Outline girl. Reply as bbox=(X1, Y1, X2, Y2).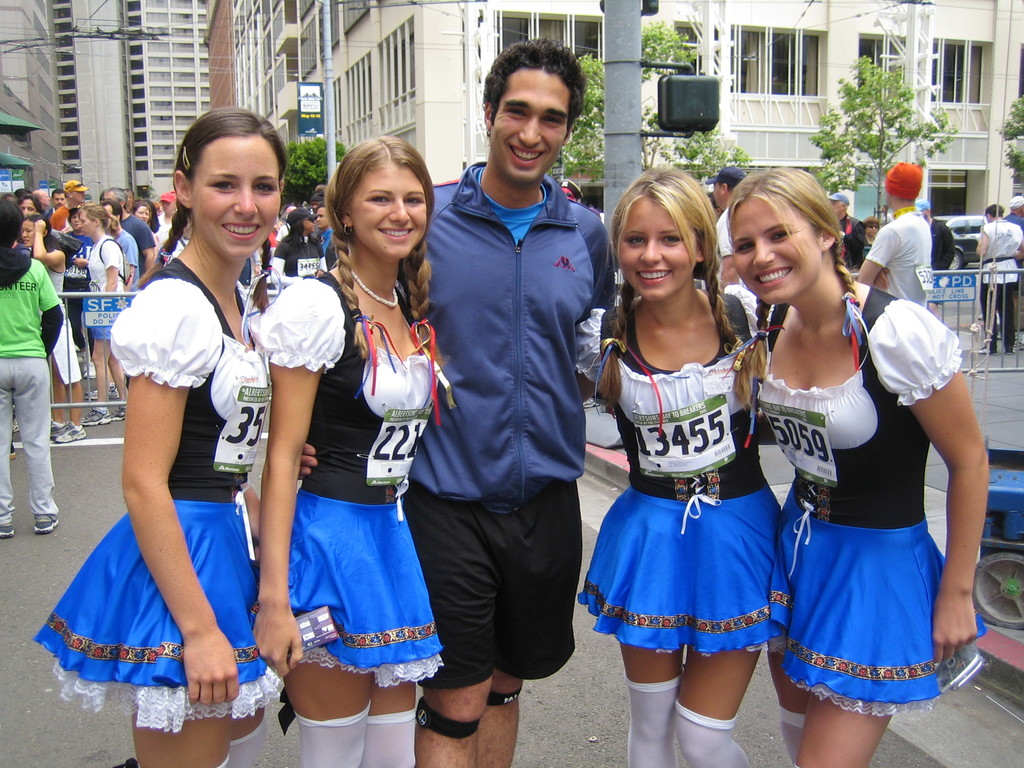
bbox=(30, 106, 290, 767).
